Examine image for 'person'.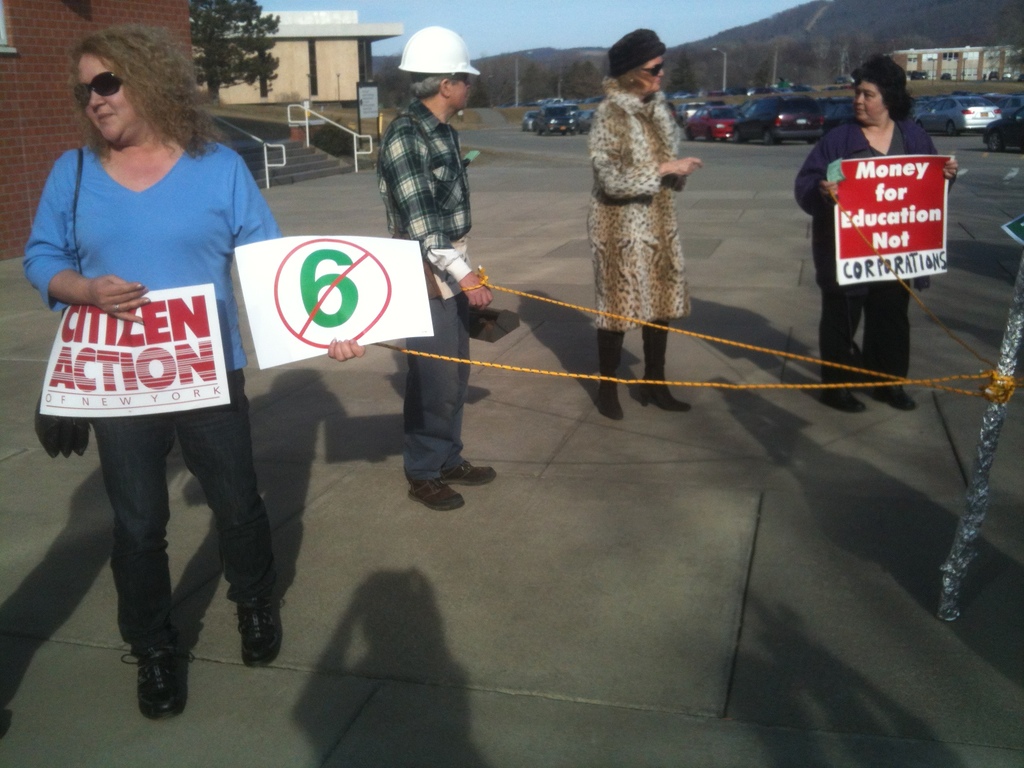
Examination result: x1=586, y1=26, x2=707, y2=413.
